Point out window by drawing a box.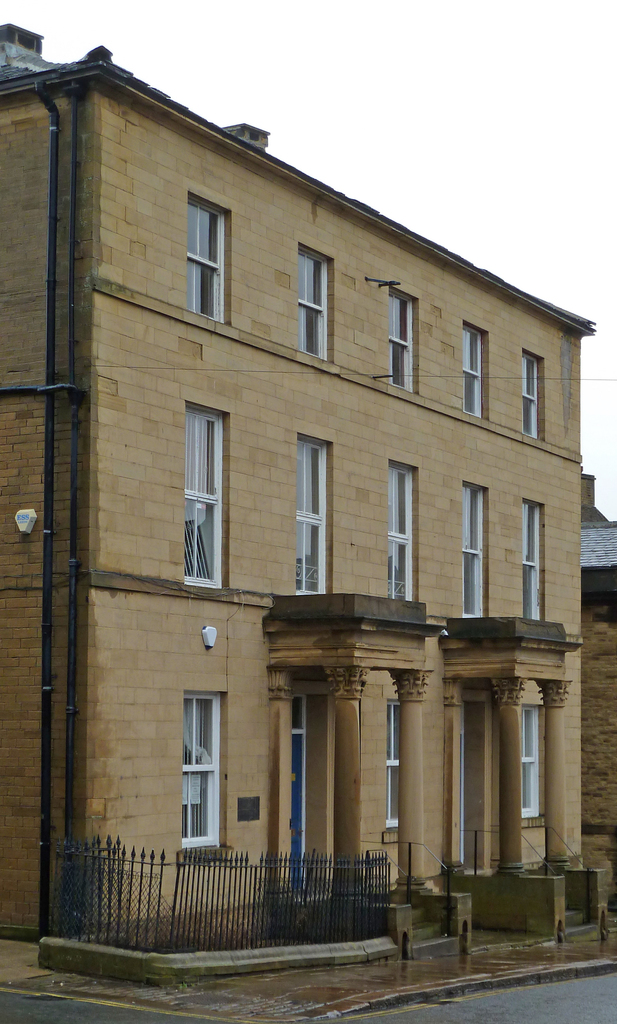
bbox(519, 705, 541, 824).
